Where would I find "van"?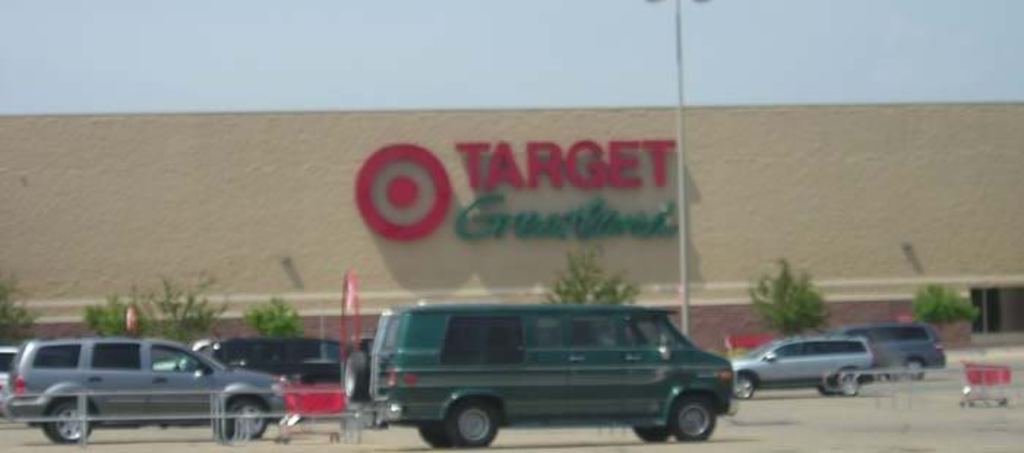
At [x1=370, y1=298, x2=737, y2=447].
